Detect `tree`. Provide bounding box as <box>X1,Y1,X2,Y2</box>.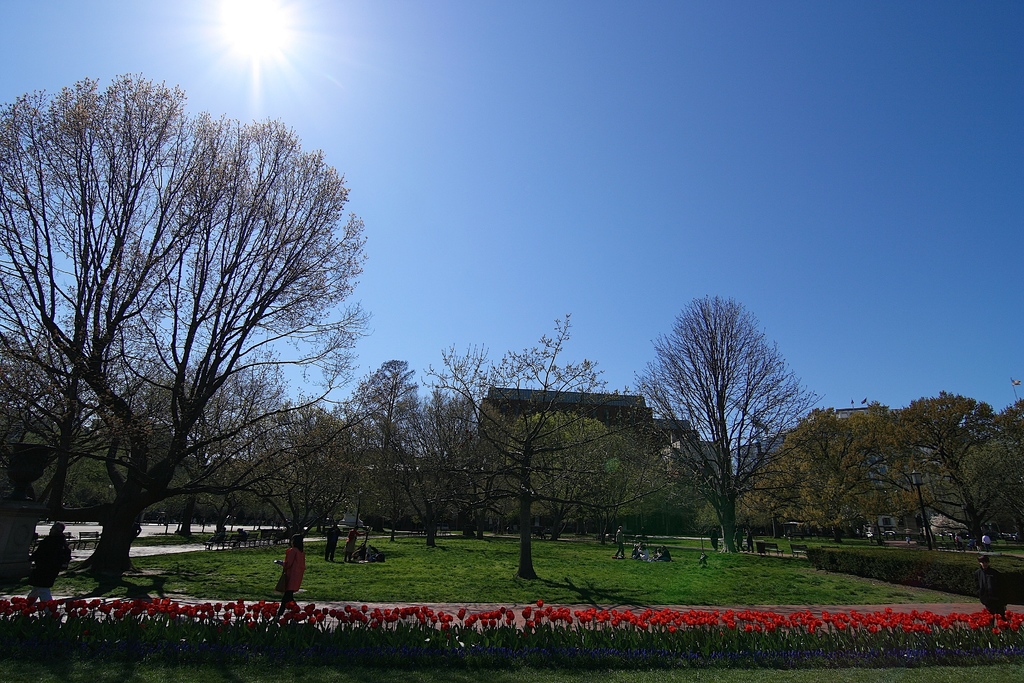
<box>740,400,883,540</box>.
